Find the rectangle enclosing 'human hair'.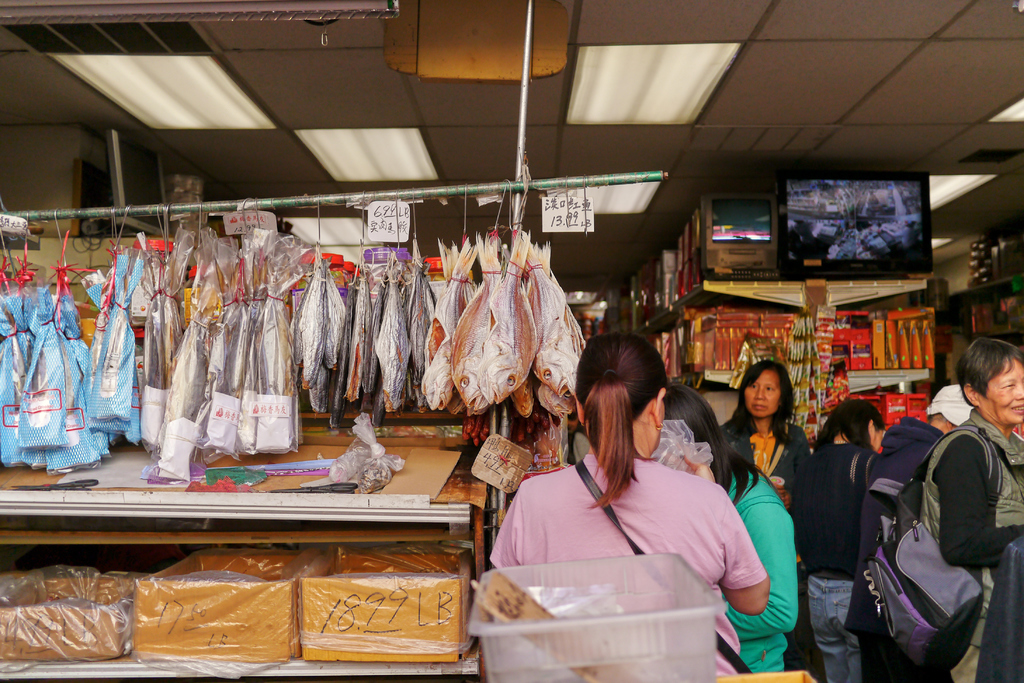
[left=579, top=332, right=686, bottom=536].
